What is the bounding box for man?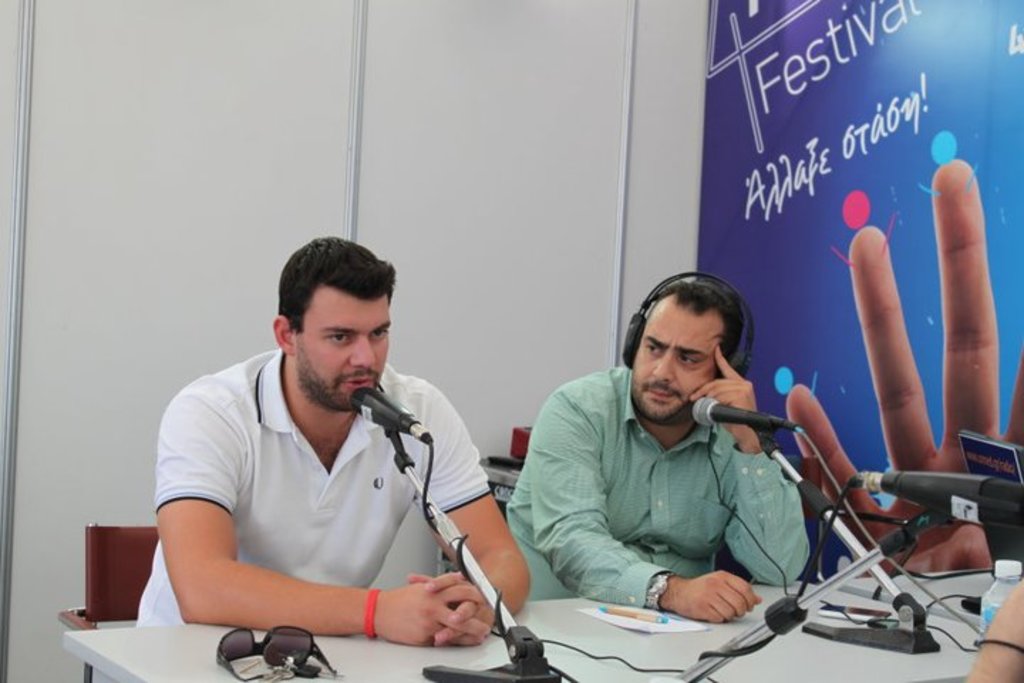
bbox=[508, 263, 809, 619].
